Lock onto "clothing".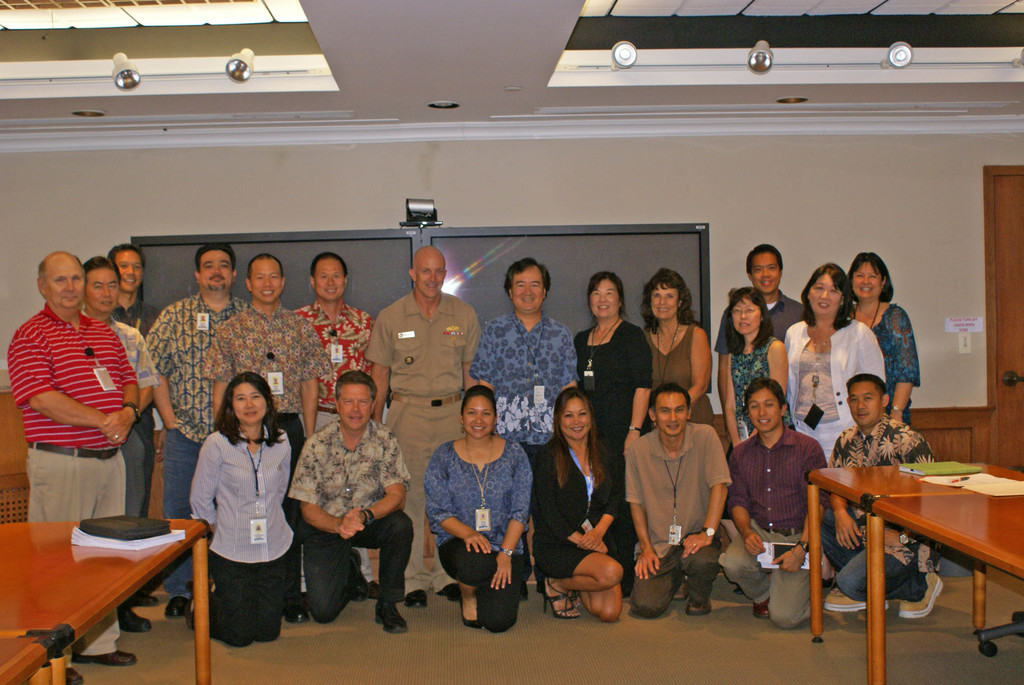
Locked: x1=472, y1=315, x2=584, y2=475.
